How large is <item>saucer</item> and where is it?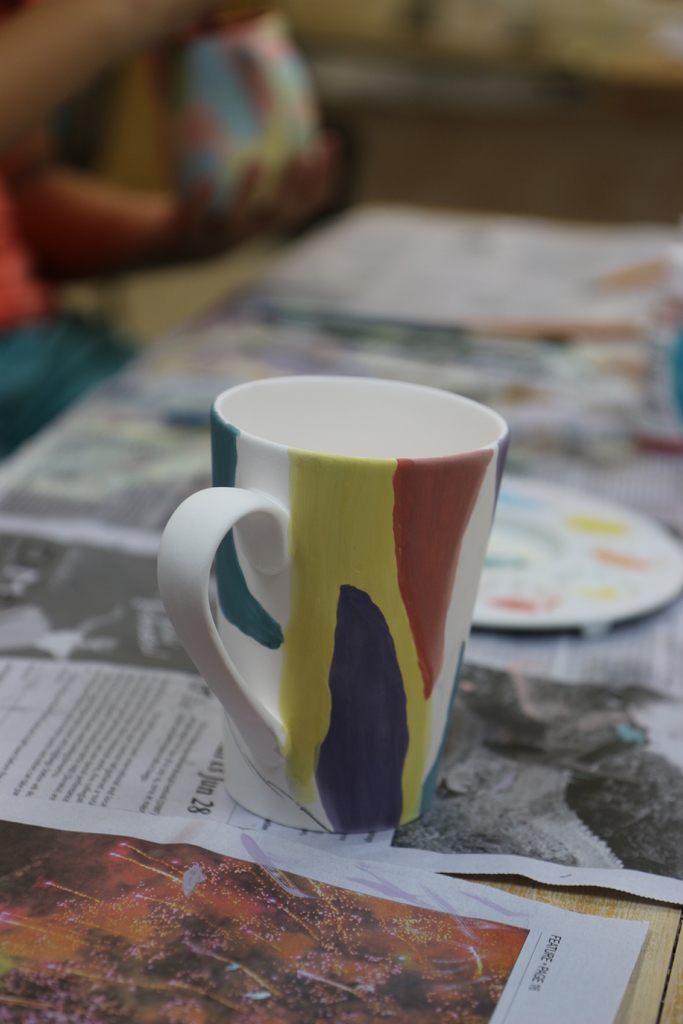
Bounding box: (473, 470, 682, 627).
